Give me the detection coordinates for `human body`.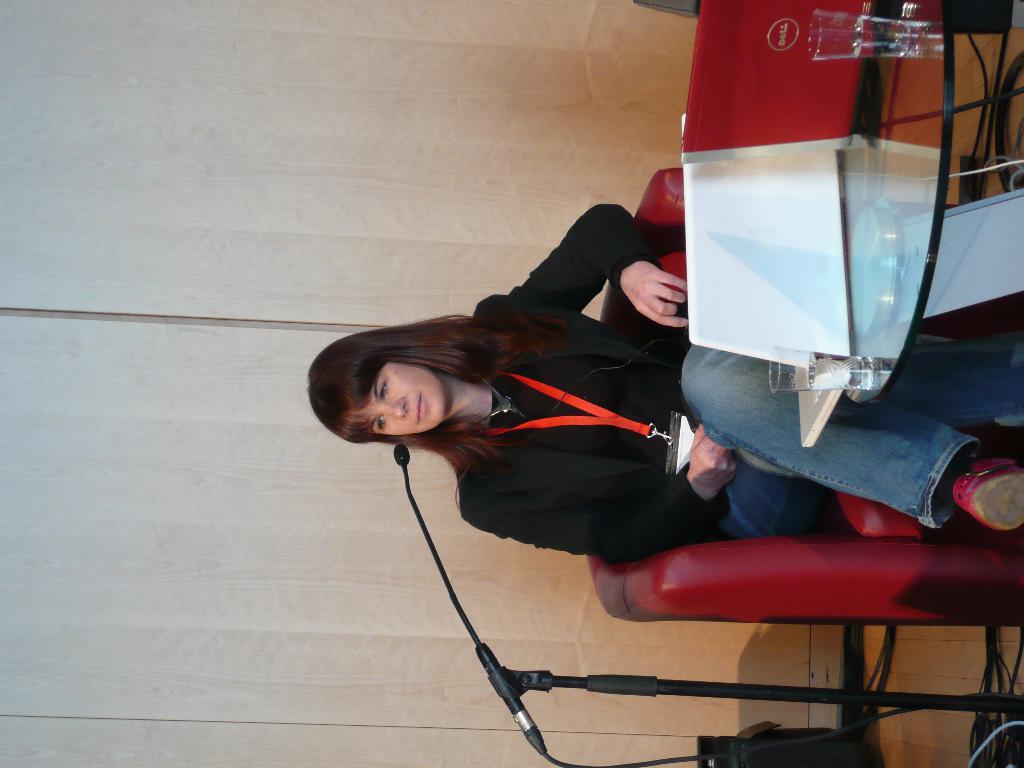
locate(306, 202, 1023, 566).
